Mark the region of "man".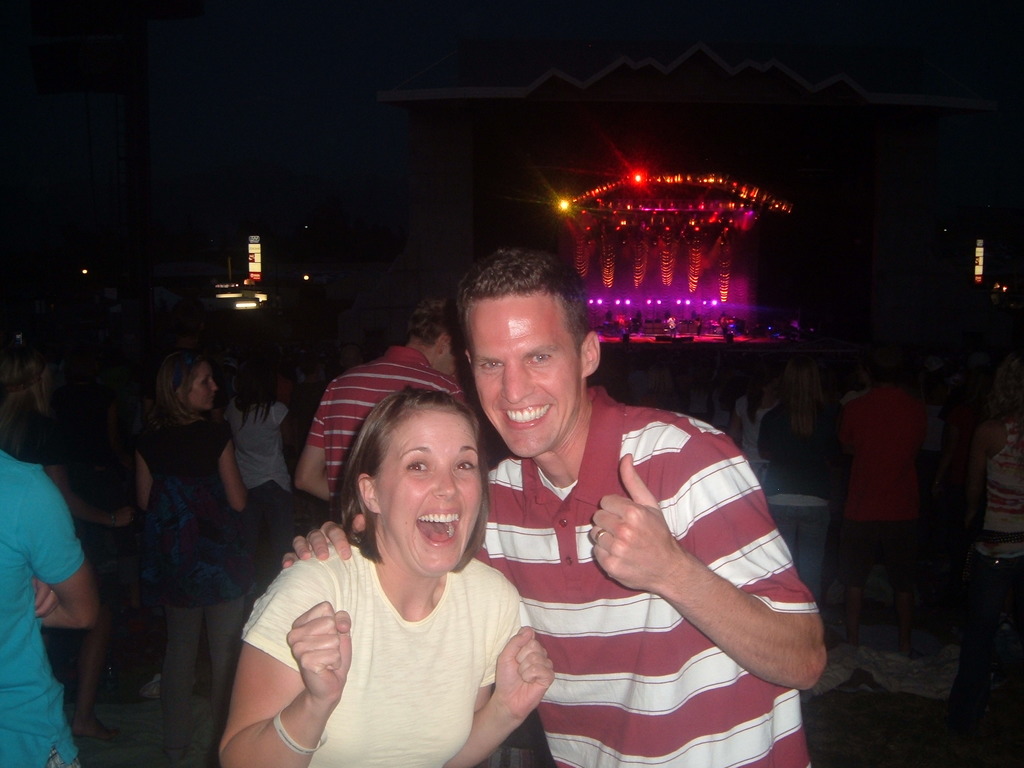
Region: x1=292, y1=296, x2=483, y2=531.
